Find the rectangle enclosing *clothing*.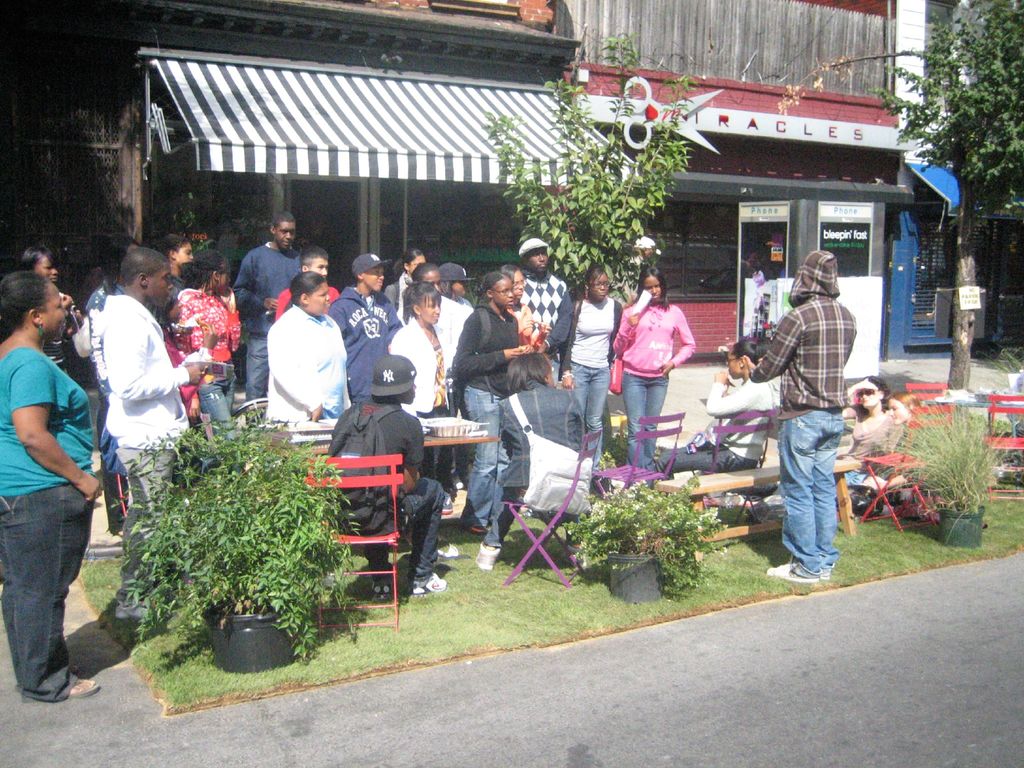
select_region(328, 282, 410, 402).
